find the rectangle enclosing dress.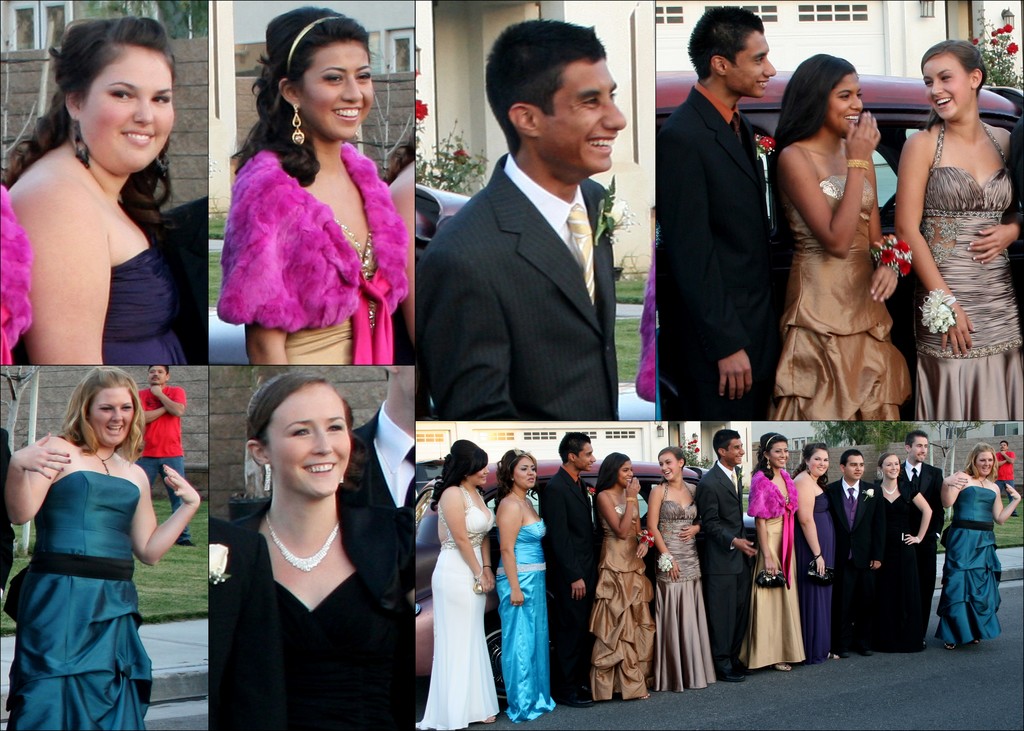
(left=870, top=481, right=921, bottom=648).
